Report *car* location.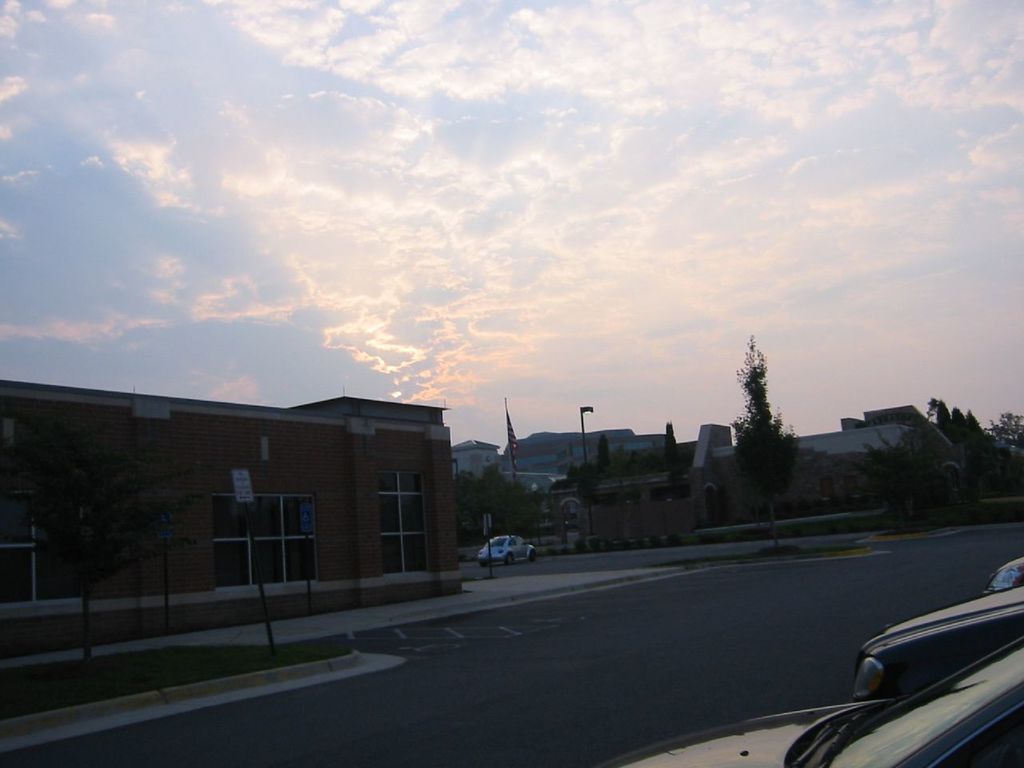
Report: (602,635,1023,767).
